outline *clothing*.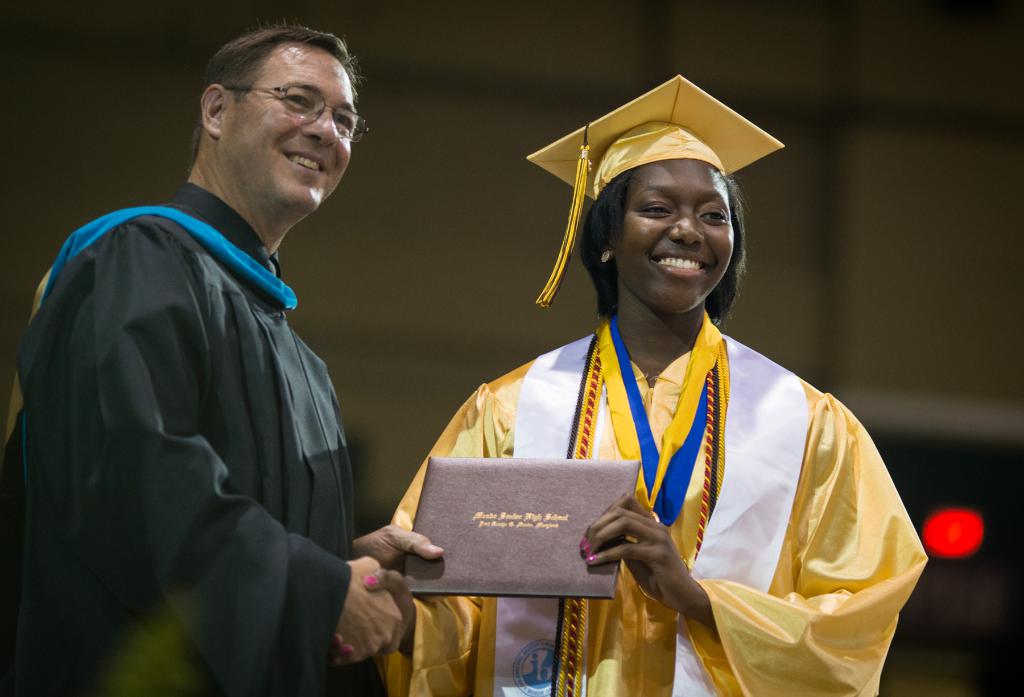
Outline: l=0, t=181, r=388, b=696.
